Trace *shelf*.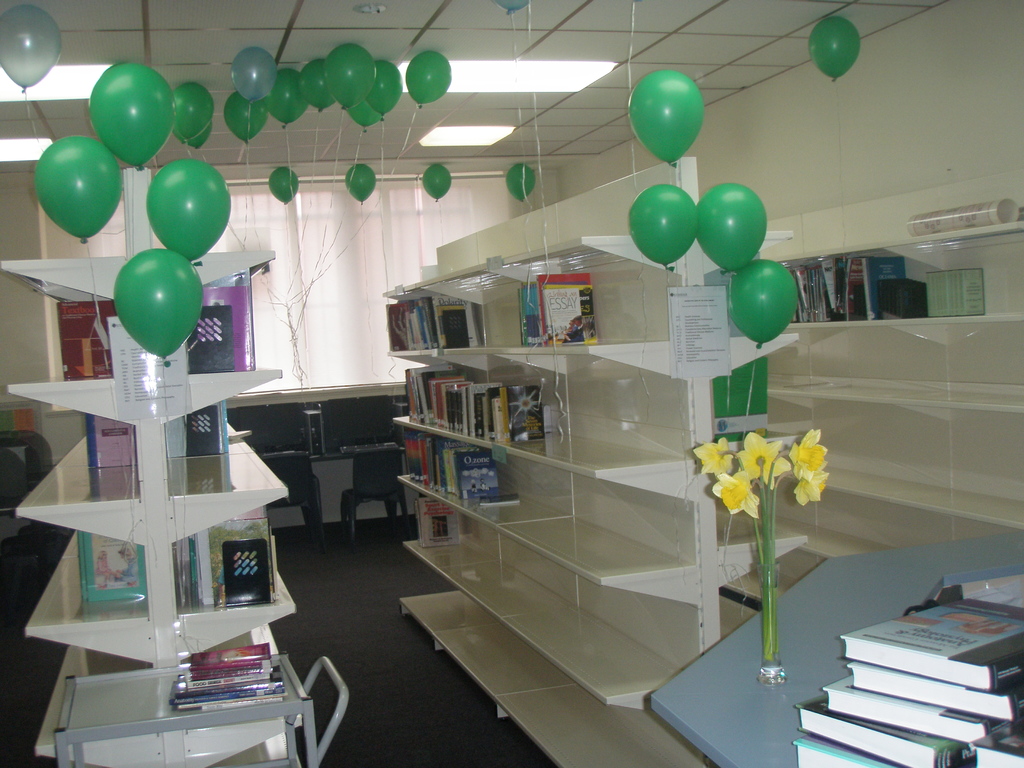
Traced to crop(171, 482, 300, 630).
